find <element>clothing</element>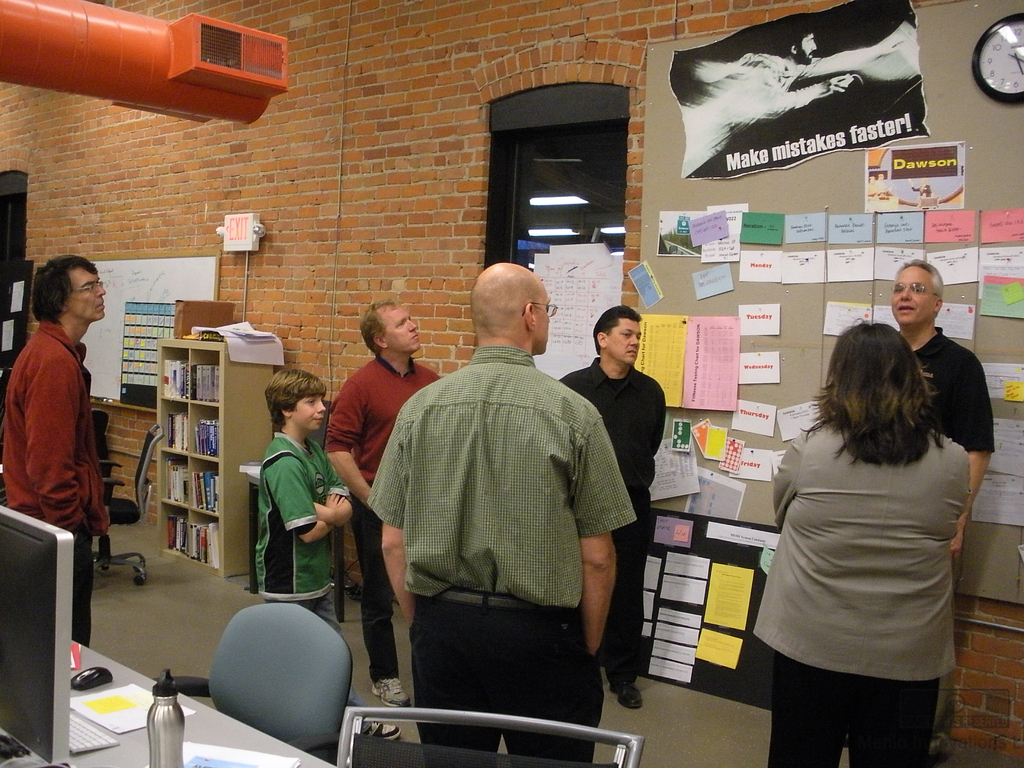
<bbox>554, 357, 670, 678</bbox>
